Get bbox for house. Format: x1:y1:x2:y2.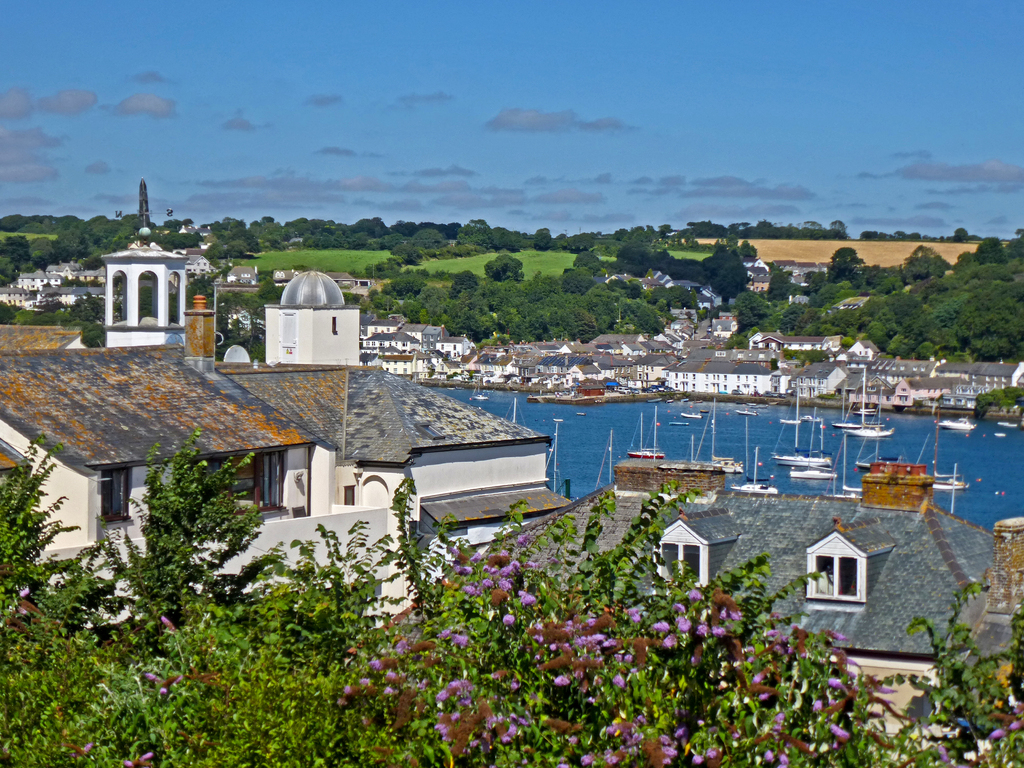
365:420:980:767.
